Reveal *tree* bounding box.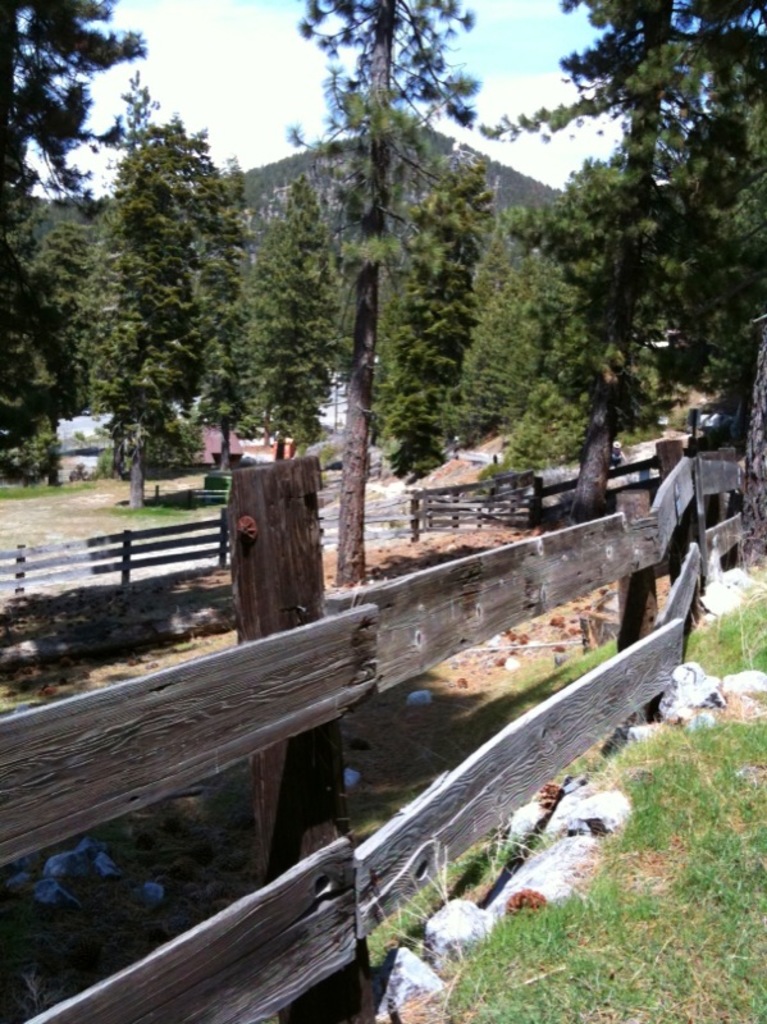
Revealed: l=699, t=283, r=766, b=598.
